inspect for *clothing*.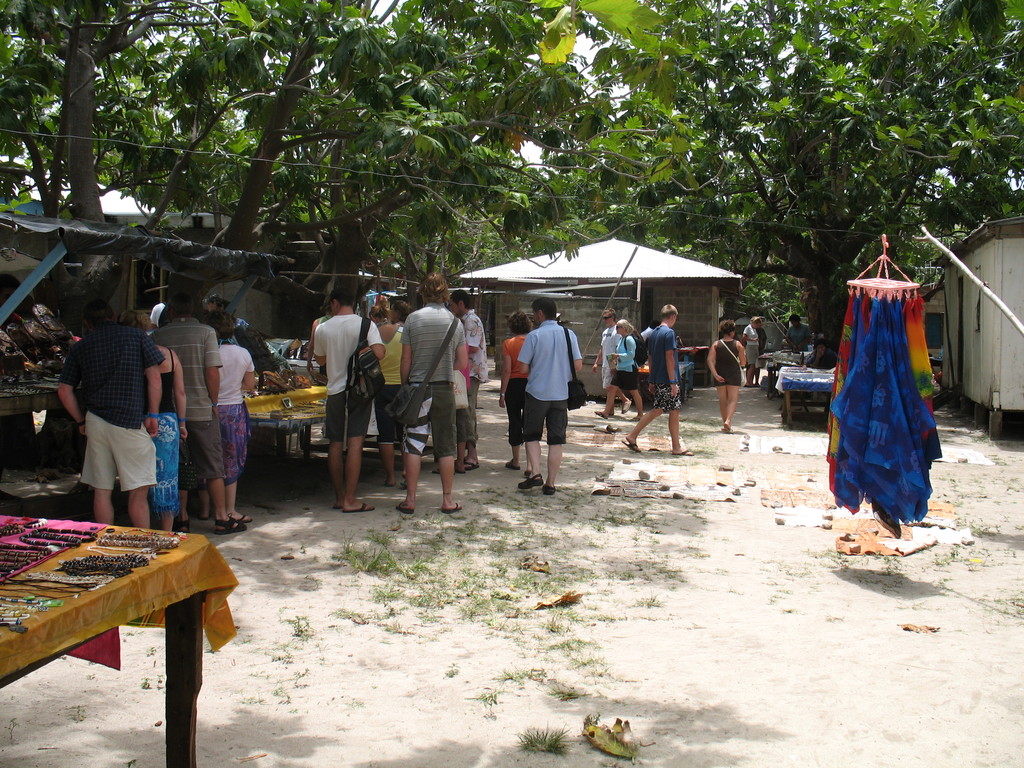
Inspection: [left=163, top=312, right=227, bottom=487].
